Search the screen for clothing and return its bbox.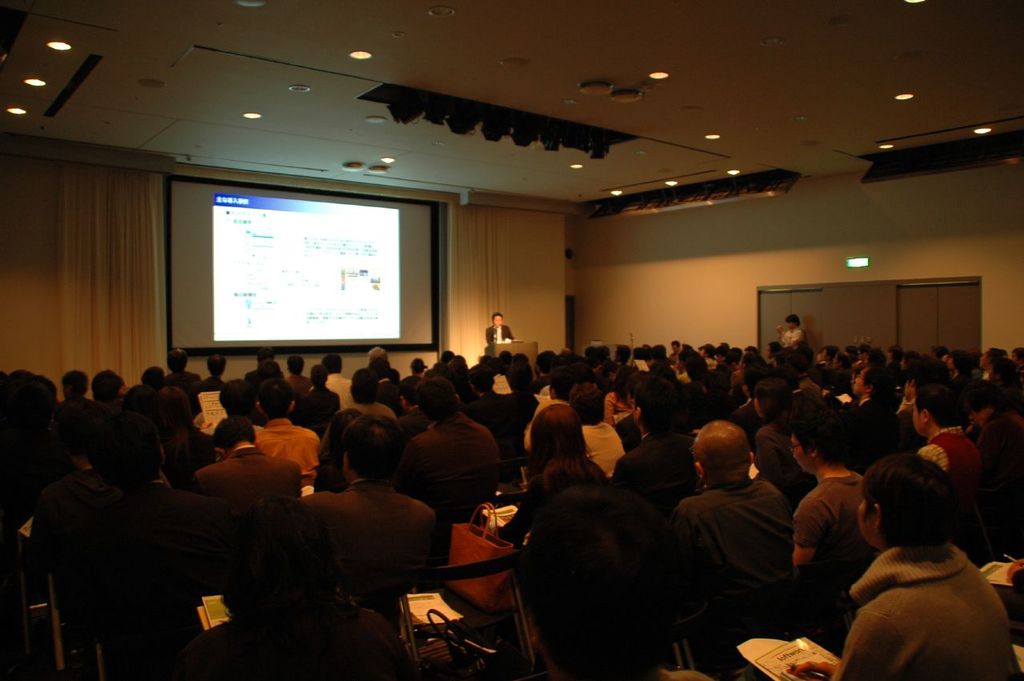
Found: x1=404 y1=413 x2=506 y2=505.
